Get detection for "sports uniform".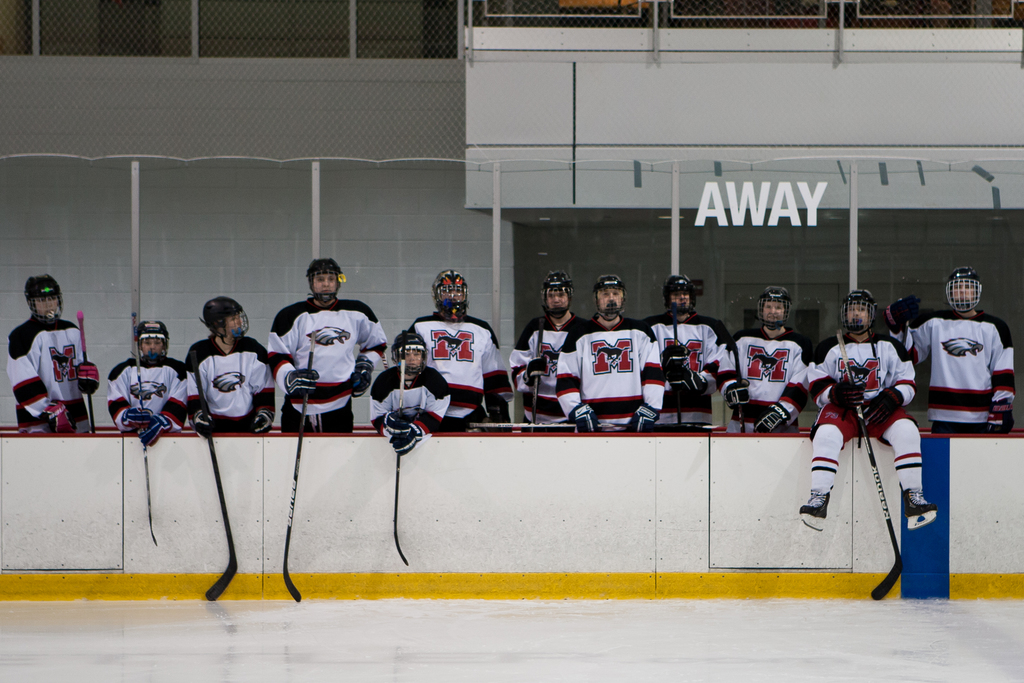
Detection: [266, 255, 386, 429].
